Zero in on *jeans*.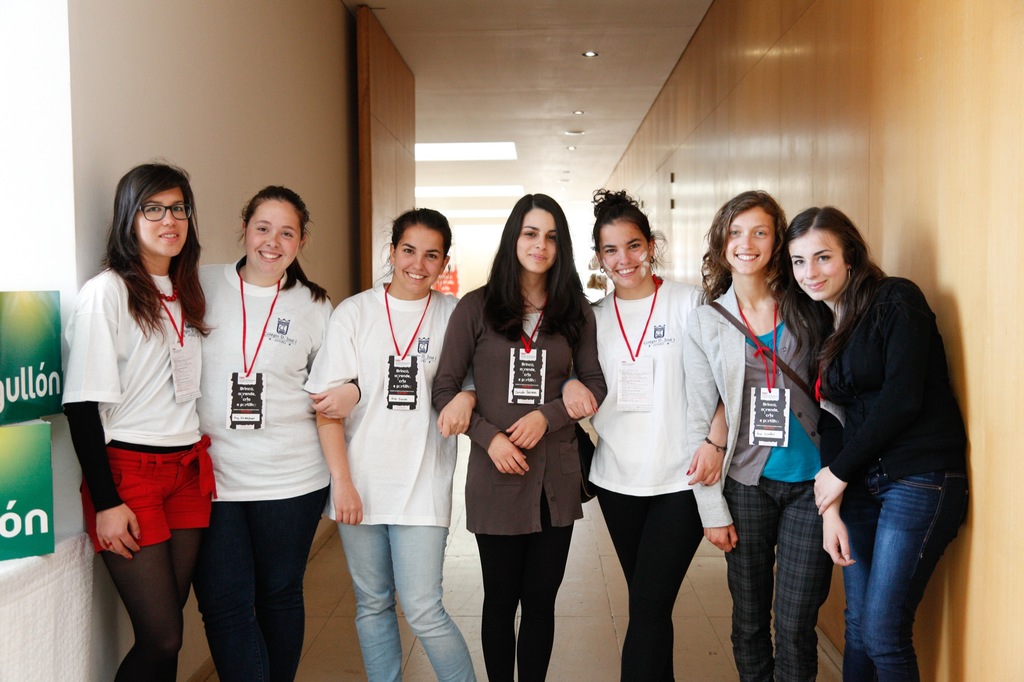
Zeroed in: bbox(83, 434, 214, 551).
